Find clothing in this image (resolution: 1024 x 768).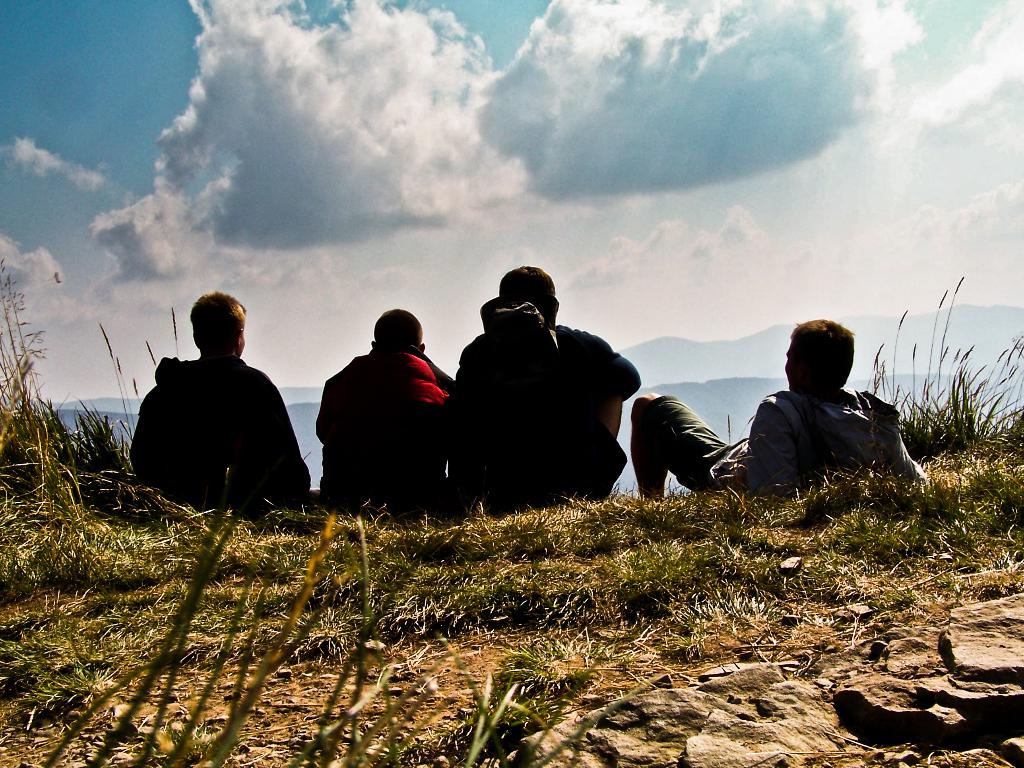
Rect(449, 306, 645, 510).
